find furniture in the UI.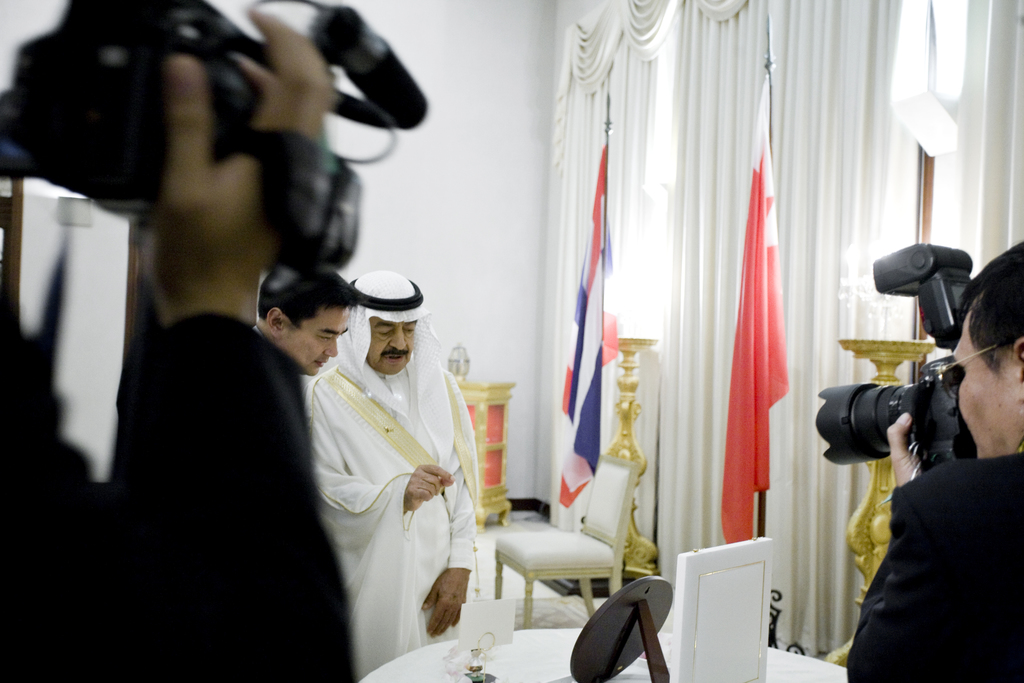
UI element at 493 449 639 628.
